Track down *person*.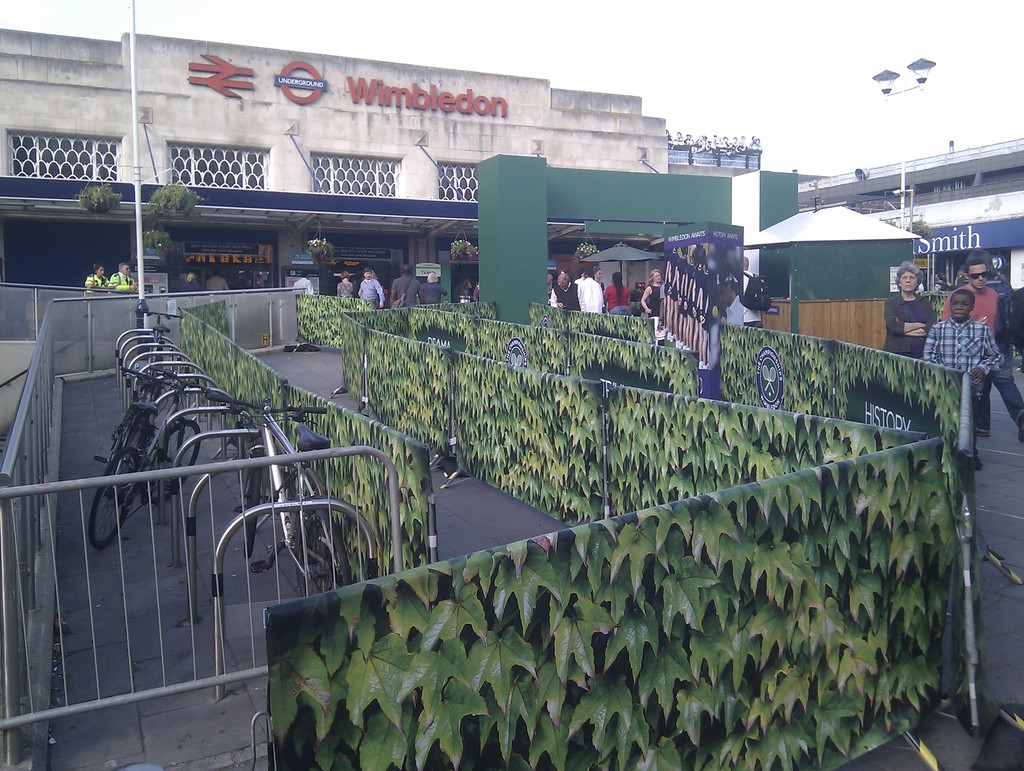
Tracked to locate(574, 269, 605, 311).
